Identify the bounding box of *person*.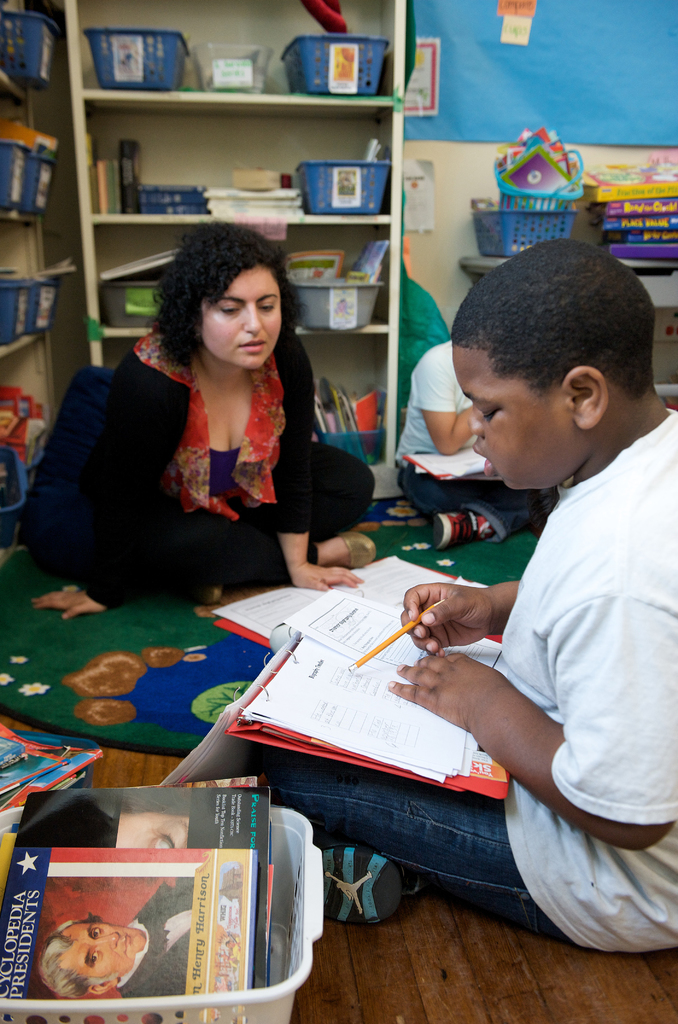
36:869:206:995.
